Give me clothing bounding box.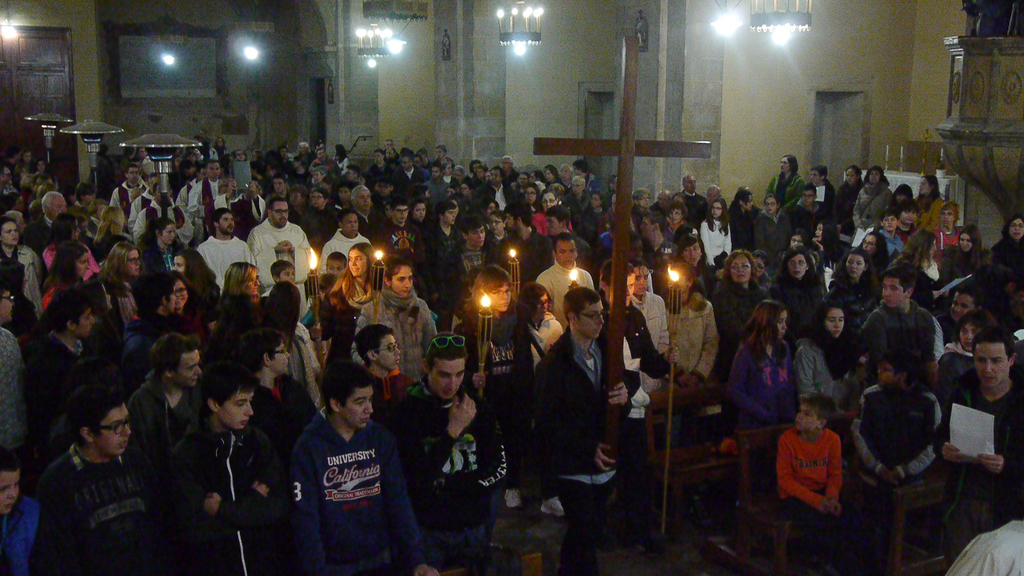
pyautogui.locateOnScreen(756, 280, 998, 502).
